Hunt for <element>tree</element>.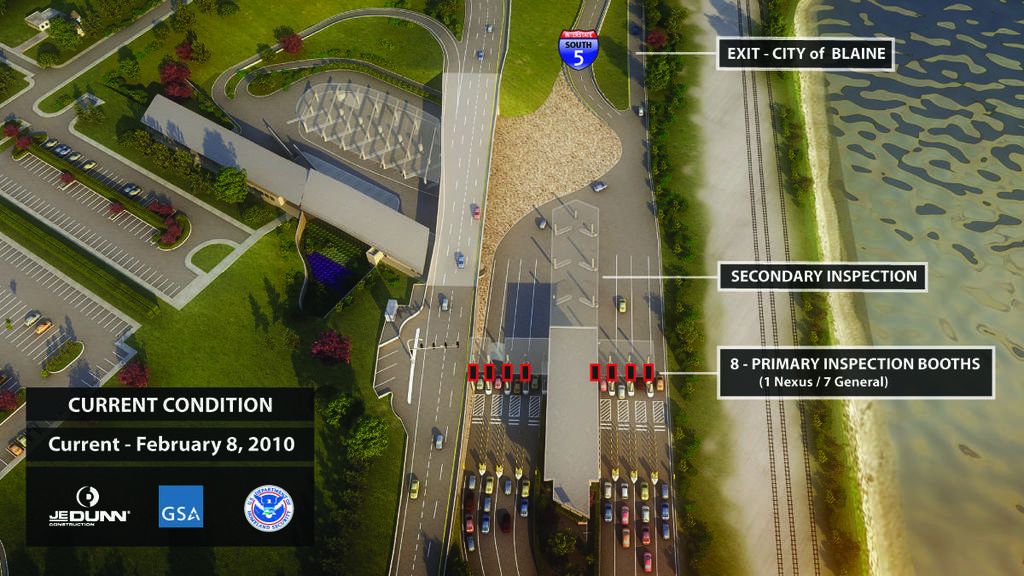
Hunted down at (311,330,358,362).
